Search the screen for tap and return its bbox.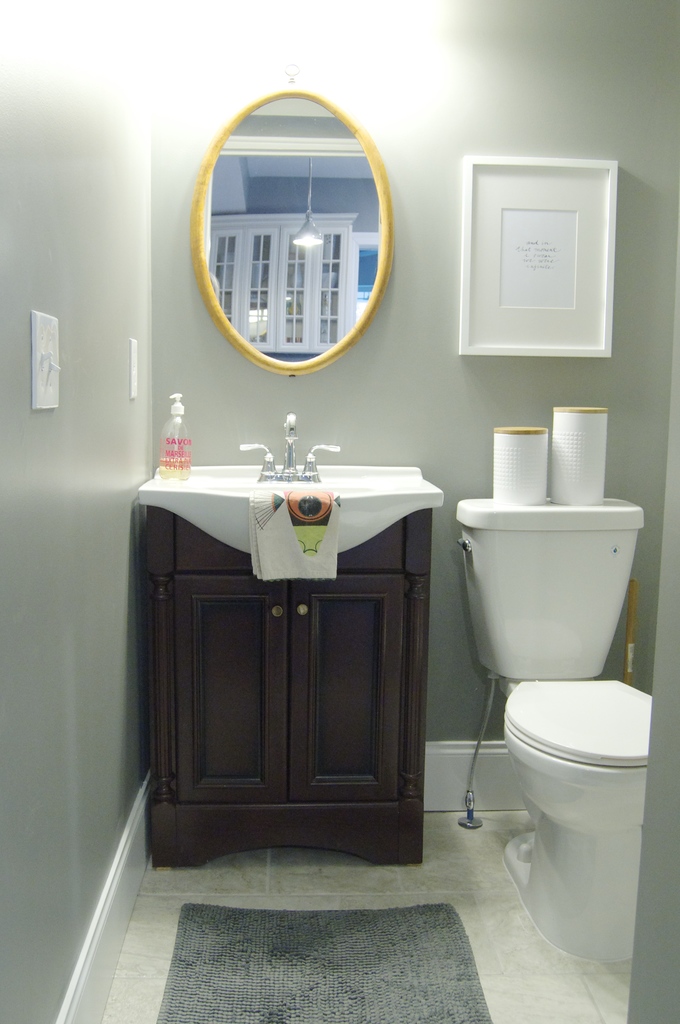
Found: bbox(286, 415, 298, 471).
